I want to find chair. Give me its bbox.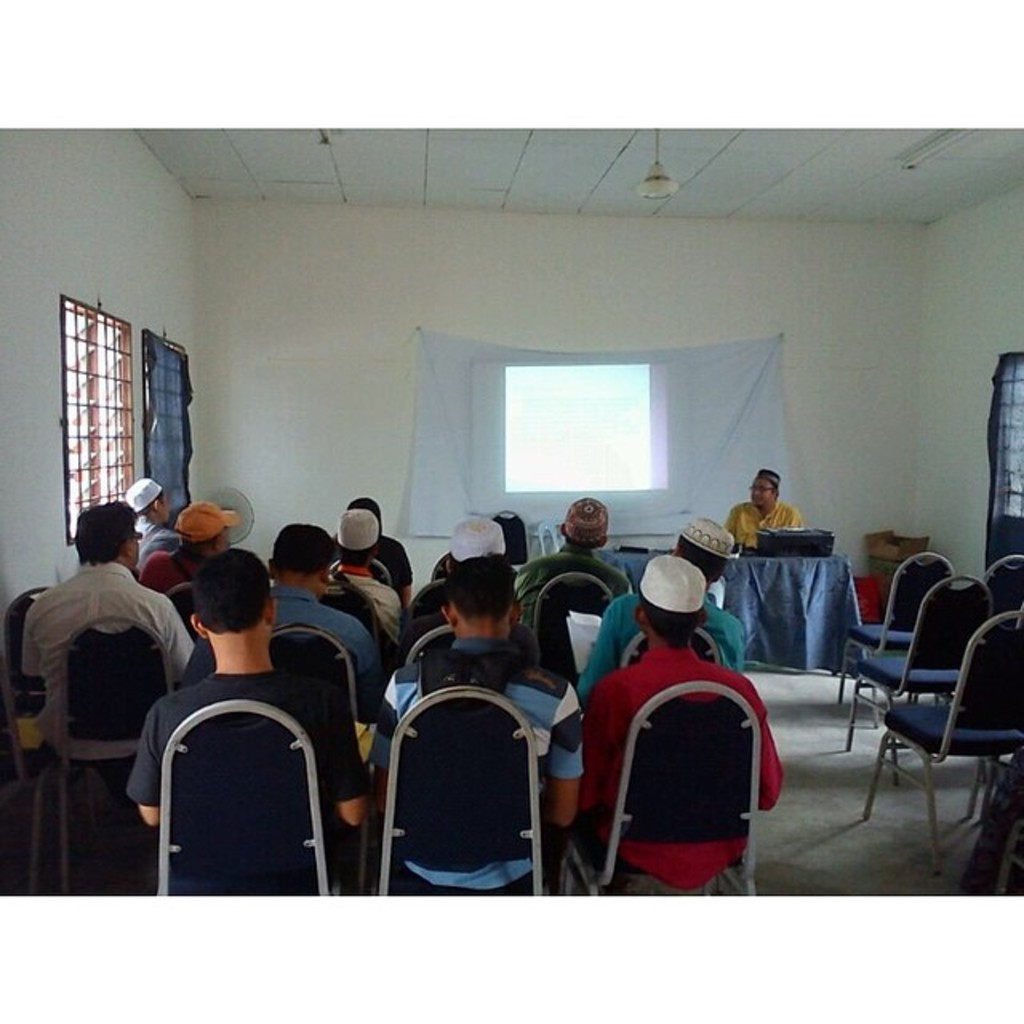
{"left": 27, "top": 613, "right": 179, "bottom": 894}.
